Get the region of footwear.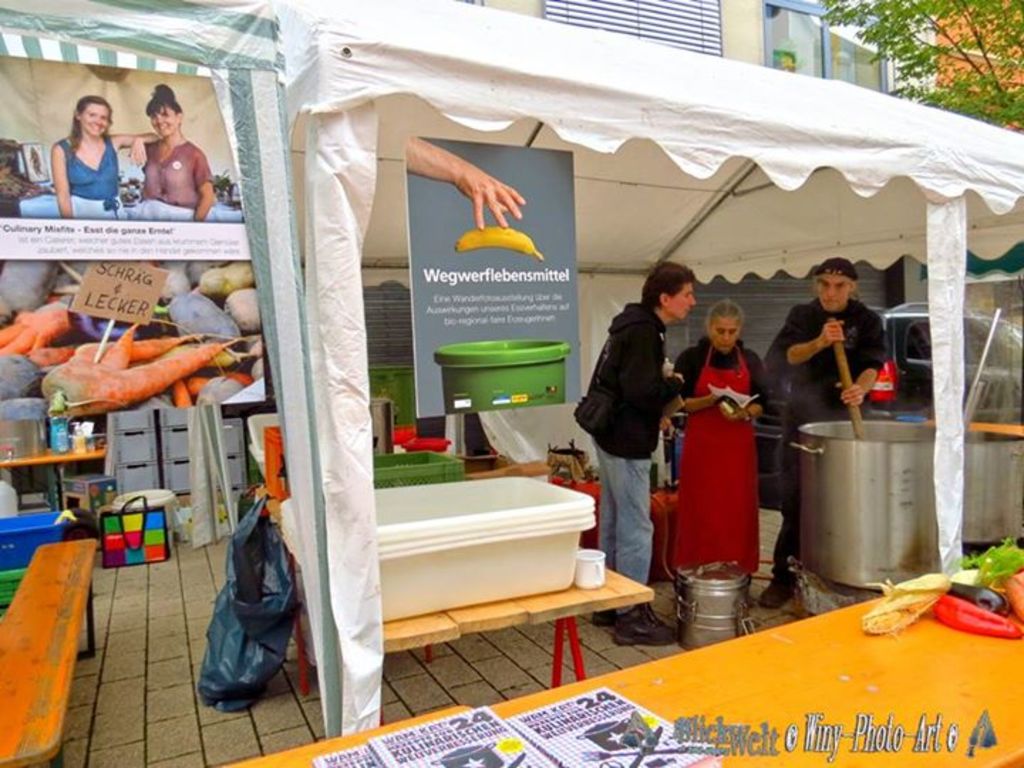
(x1=613, y1=600, x2=677, y2=644).
